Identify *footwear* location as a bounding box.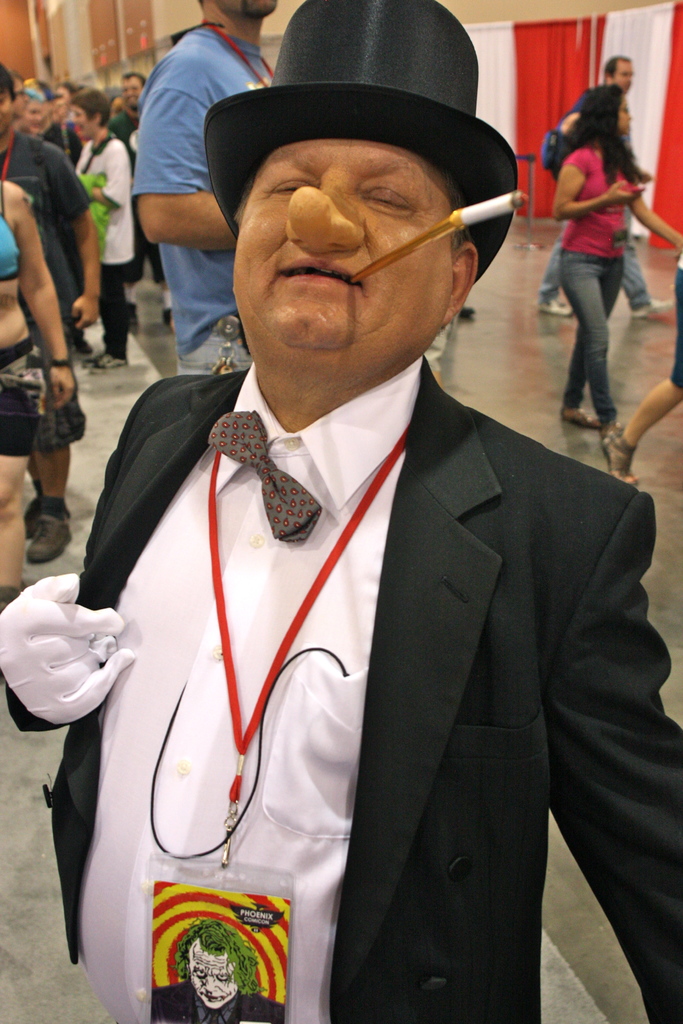
BBox(556, 404, 604, 431).
